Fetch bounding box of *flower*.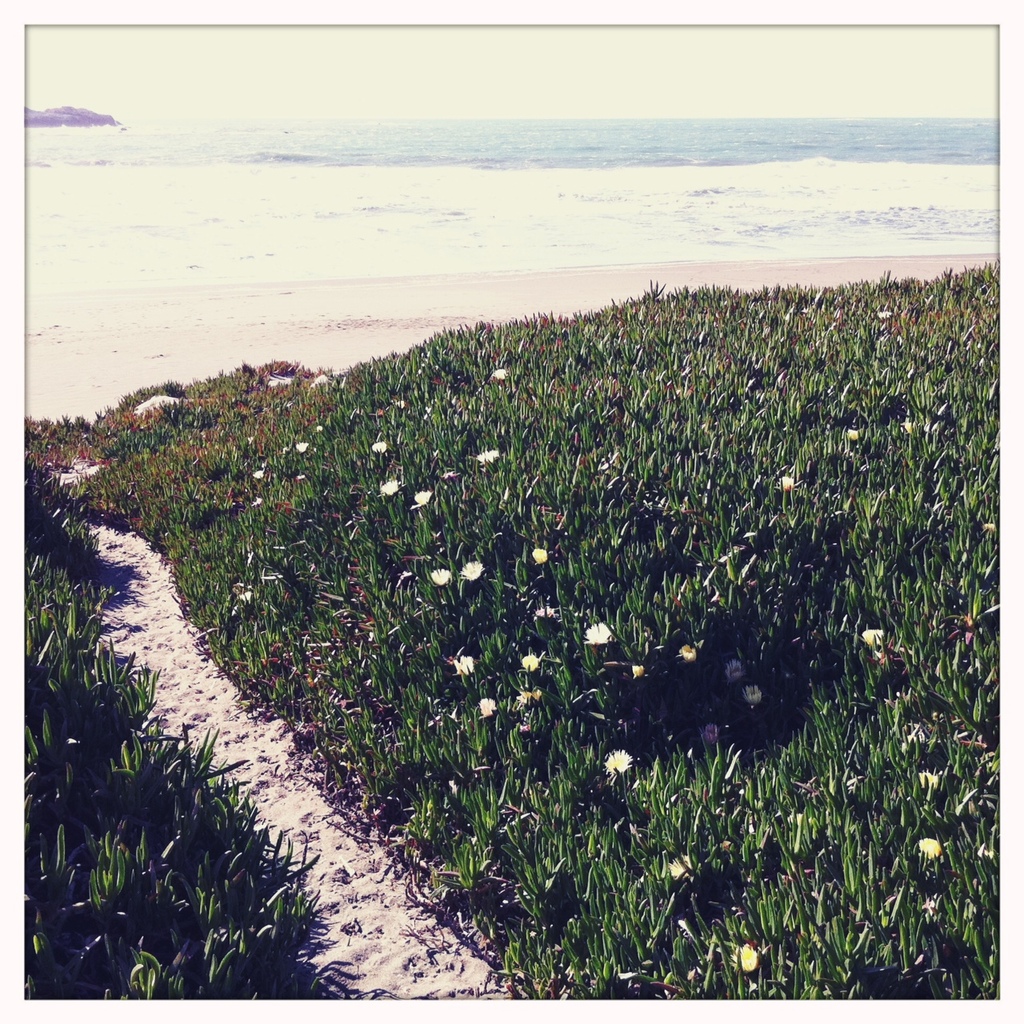
Bbox: box(726, 661, 744, 680).
